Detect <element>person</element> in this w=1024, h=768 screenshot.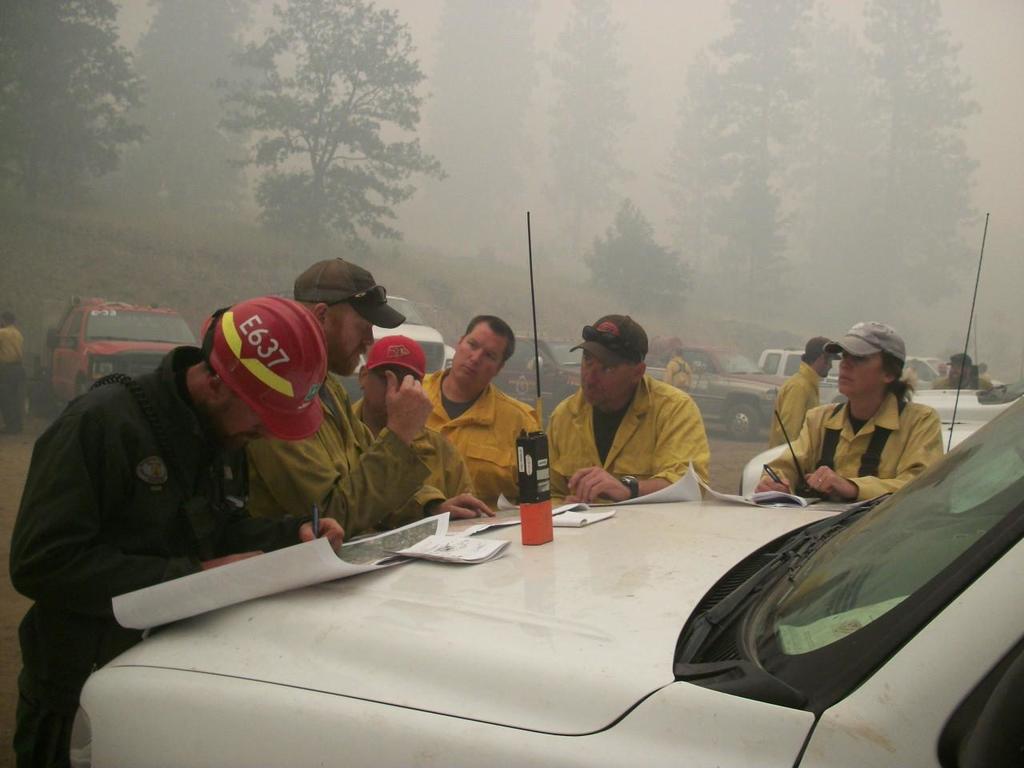
Detection: [left=422, top=318, right=545, bottom=514].
